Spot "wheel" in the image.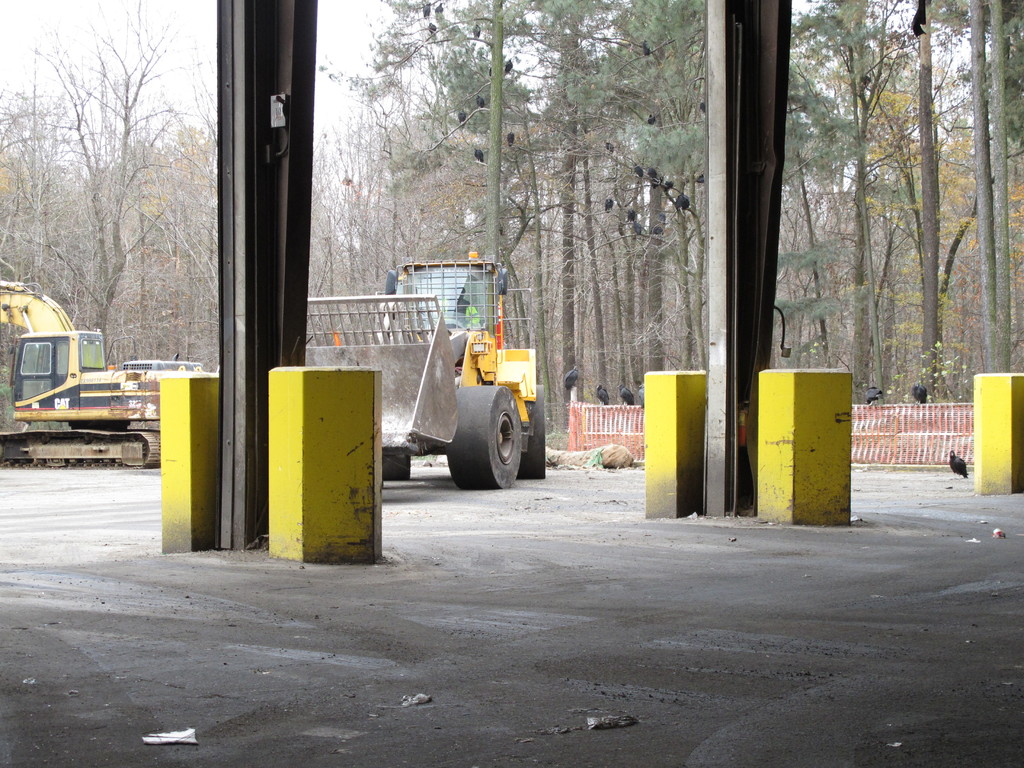
"wheel" found at l=387, t=452, r=413, b=479.
